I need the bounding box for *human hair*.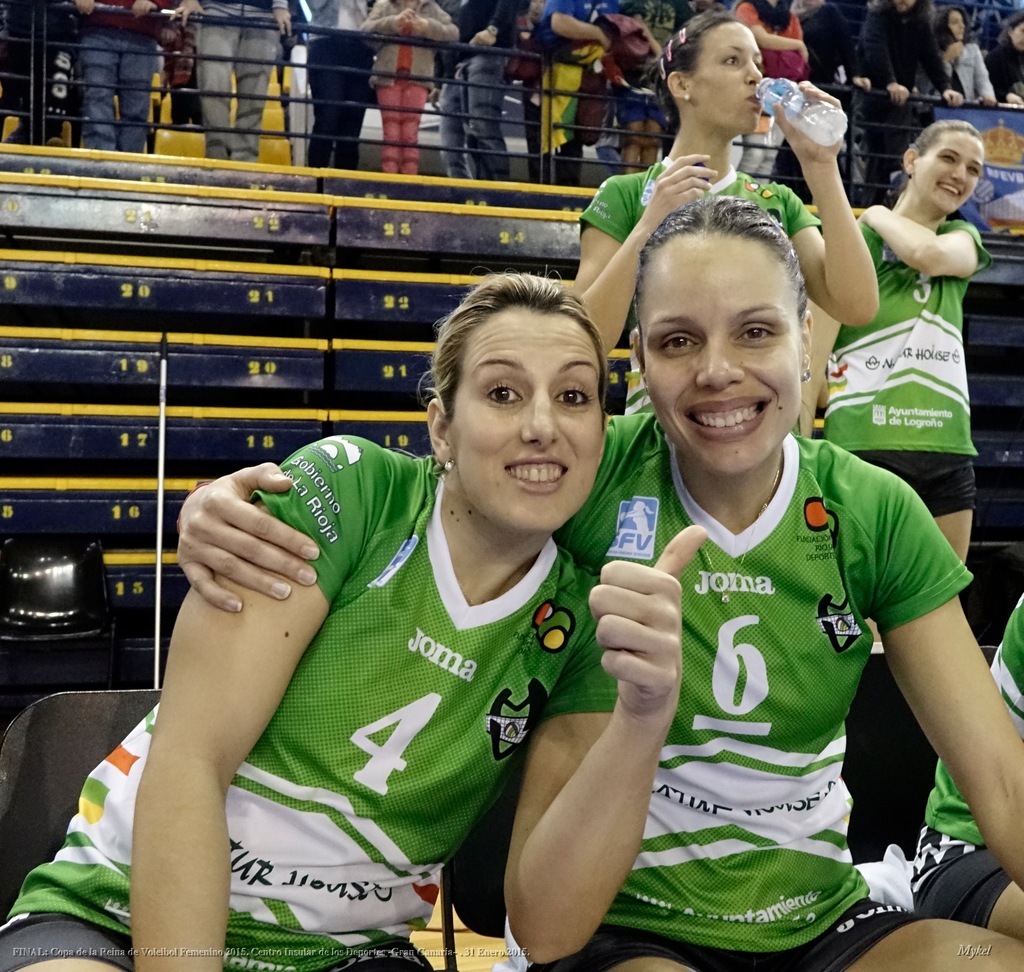
Here it is: bbox=(417, 266, 612, 432).
